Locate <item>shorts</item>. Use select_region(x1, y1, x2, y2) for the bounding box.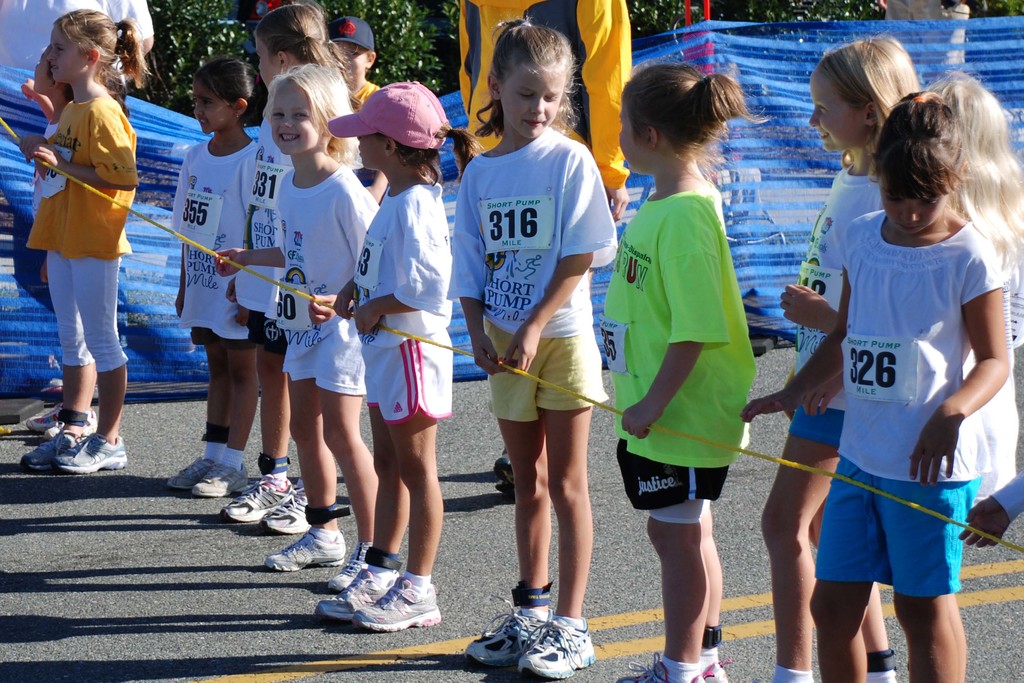
select_region(290, 370, 365, 397).
